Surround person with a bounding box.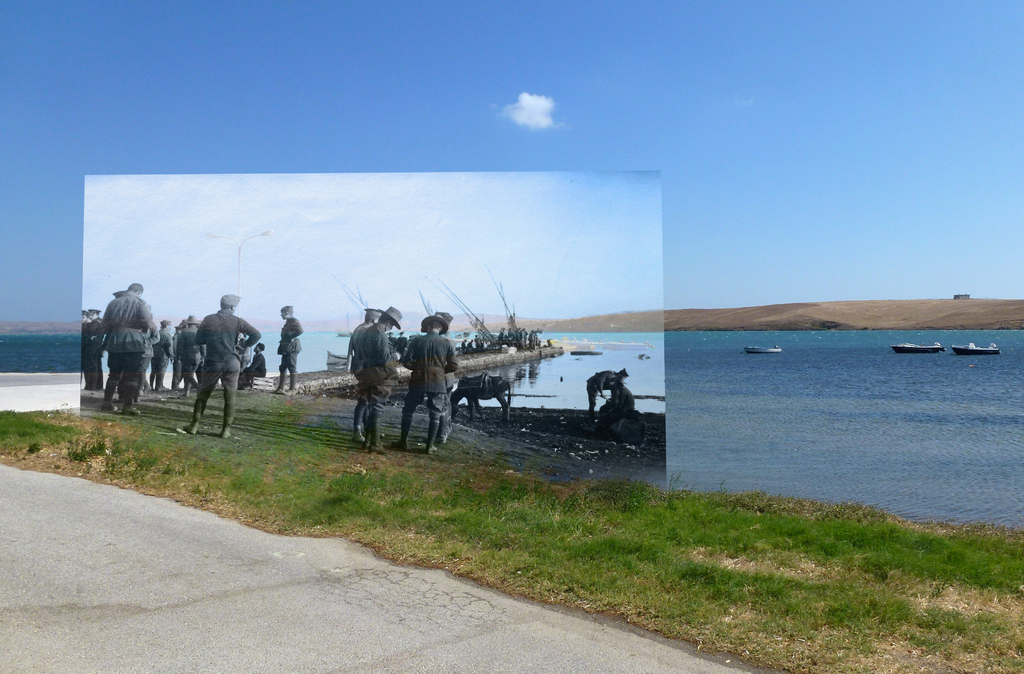
box(244, 339, 268, 383).
